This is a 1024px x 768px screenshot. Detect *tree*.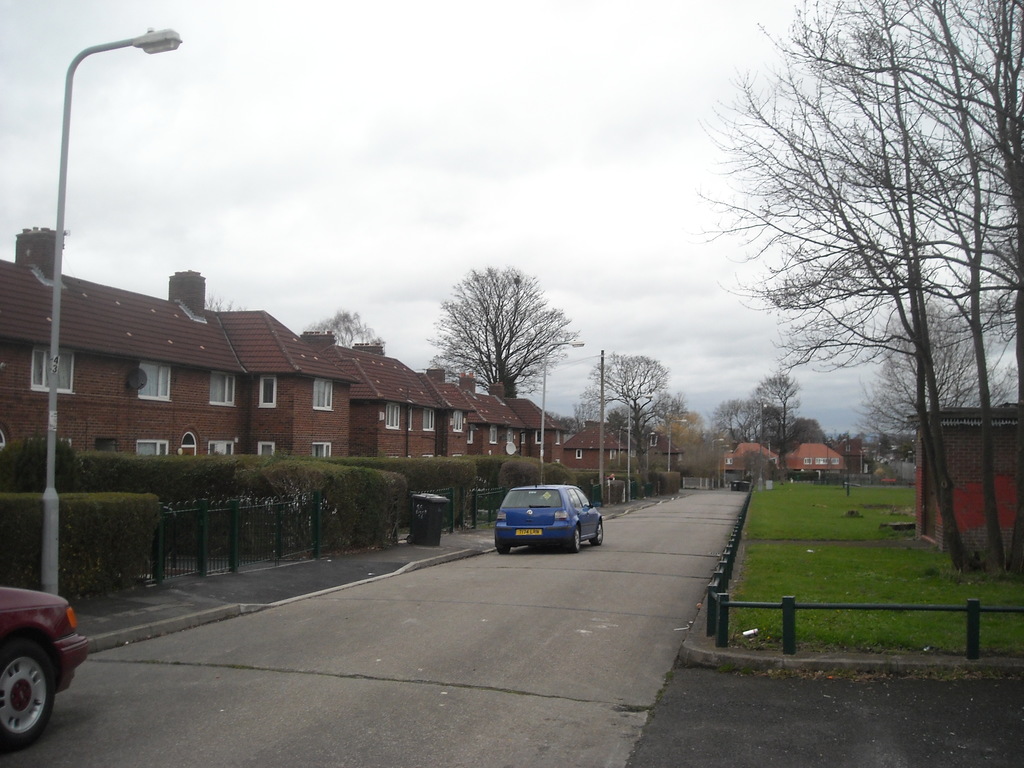
BBox(195, 287, 260, 311).
